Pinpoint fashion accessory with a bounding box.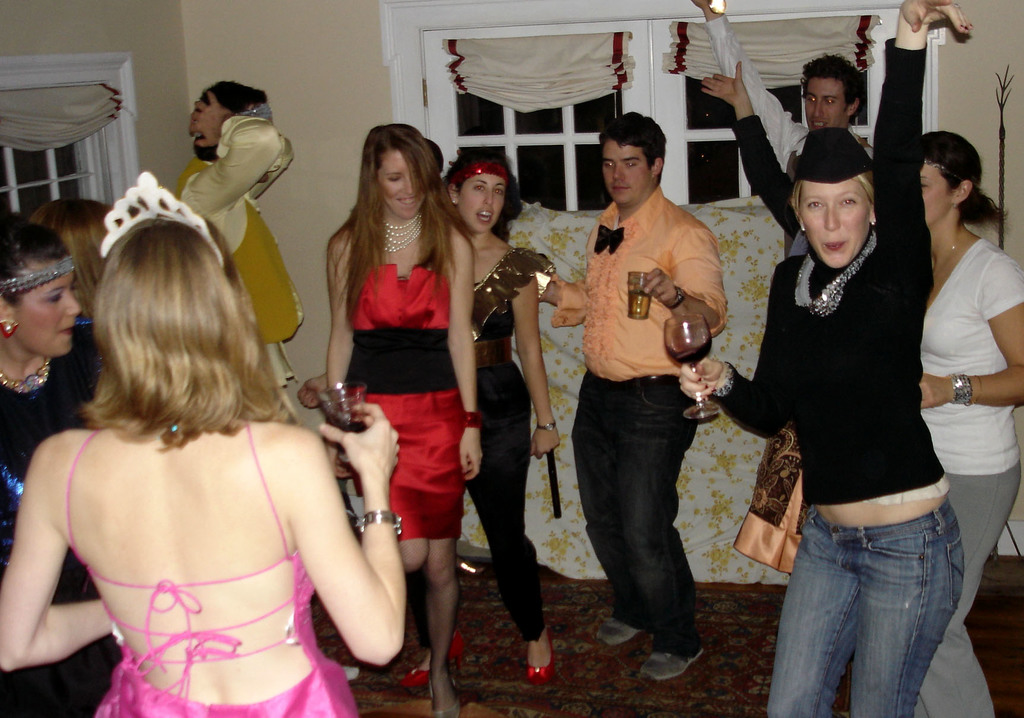
region(666, 283, 689, 312).
